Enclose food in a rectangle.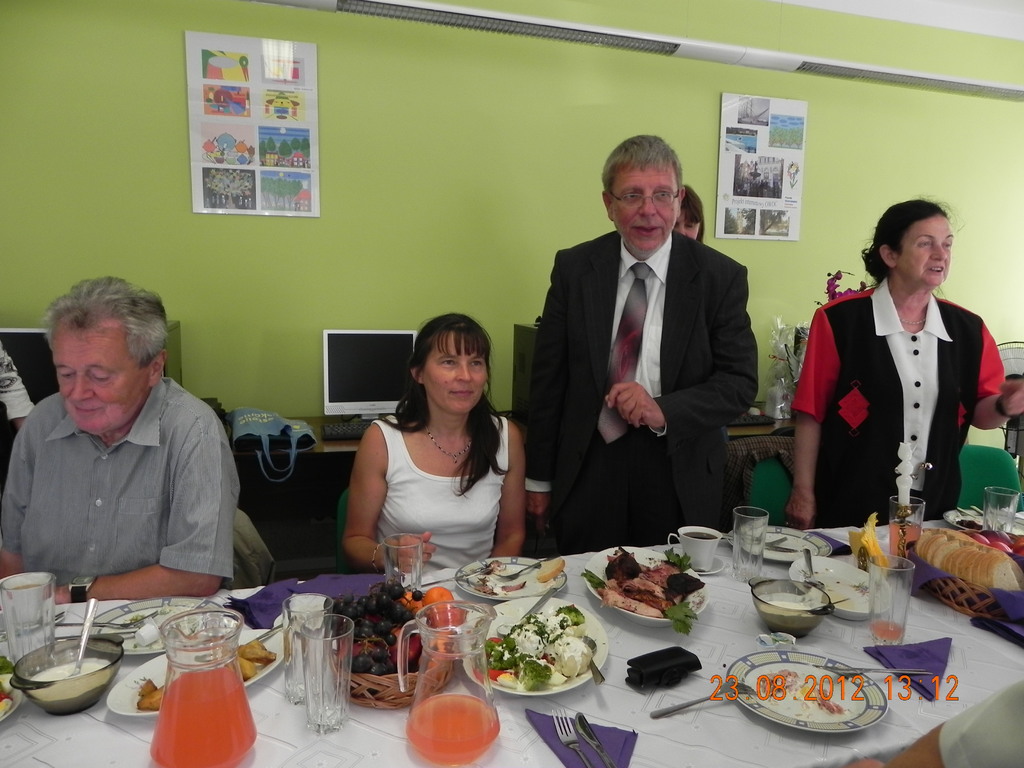
<bbox>501, 581, 525, 596</bbox>.
